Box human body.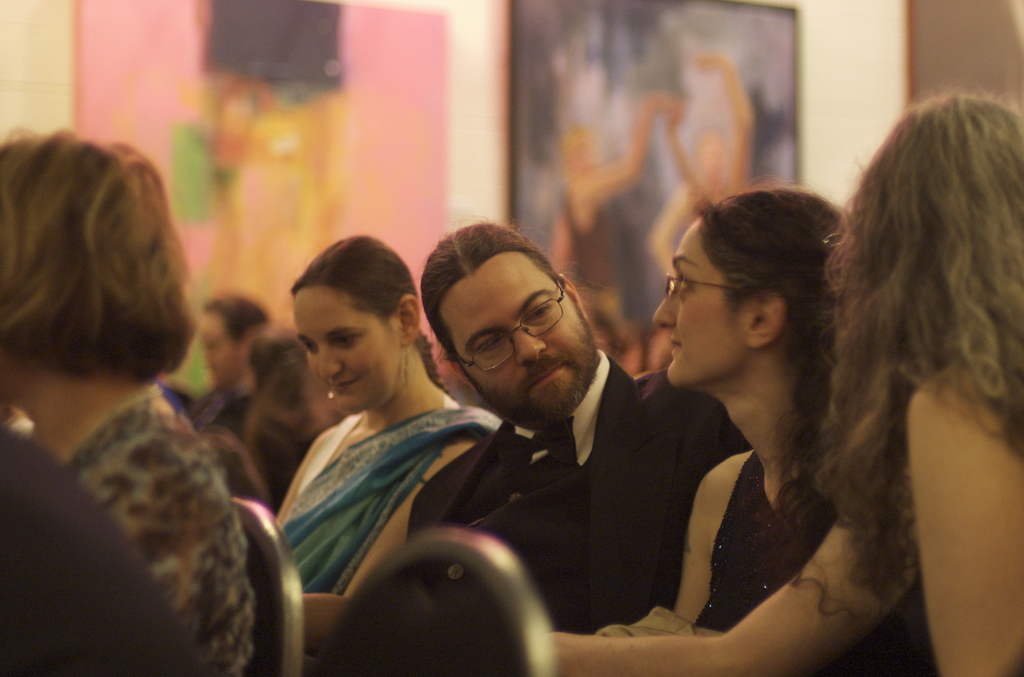
<bbox>0, 424, 217, 676</bbox>.
